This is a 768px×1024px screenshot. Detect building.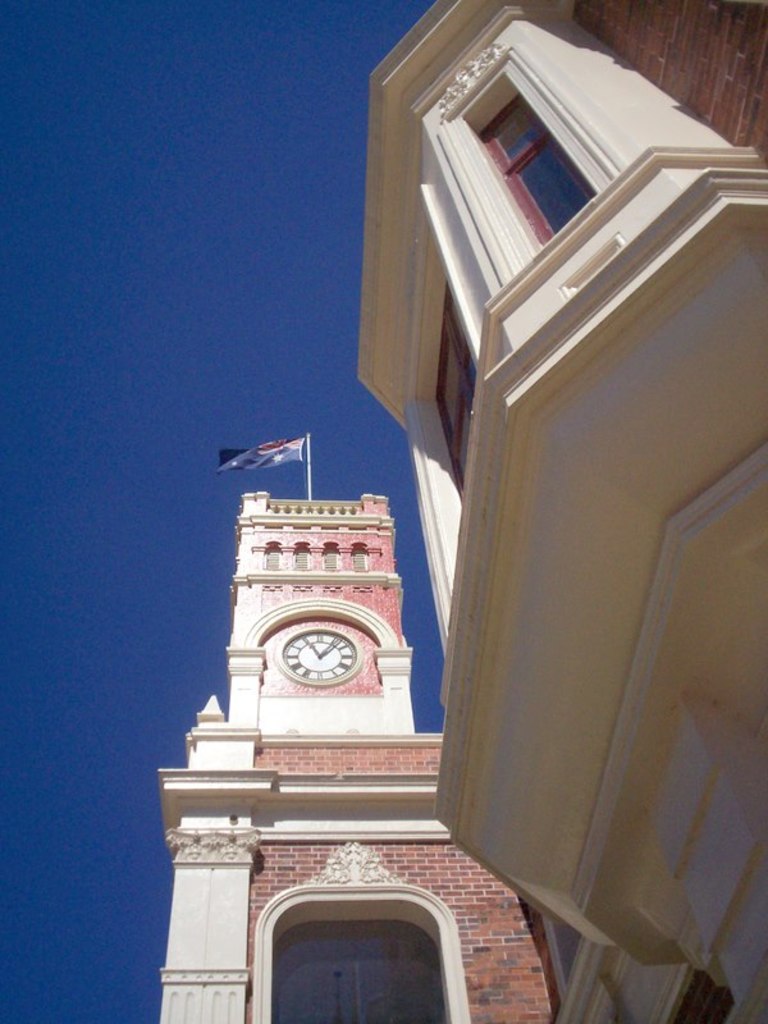
[left=154, top=494, right=571, bottom=1023].
